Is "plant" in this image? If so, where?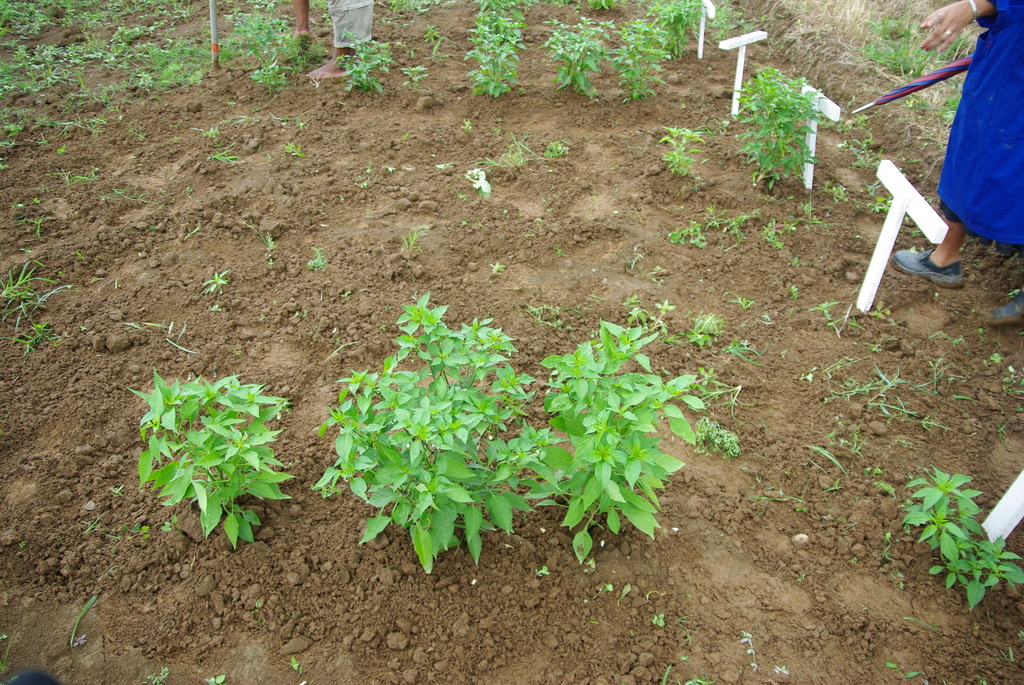
Yes, at BBox(546, 140, 577, 158).
